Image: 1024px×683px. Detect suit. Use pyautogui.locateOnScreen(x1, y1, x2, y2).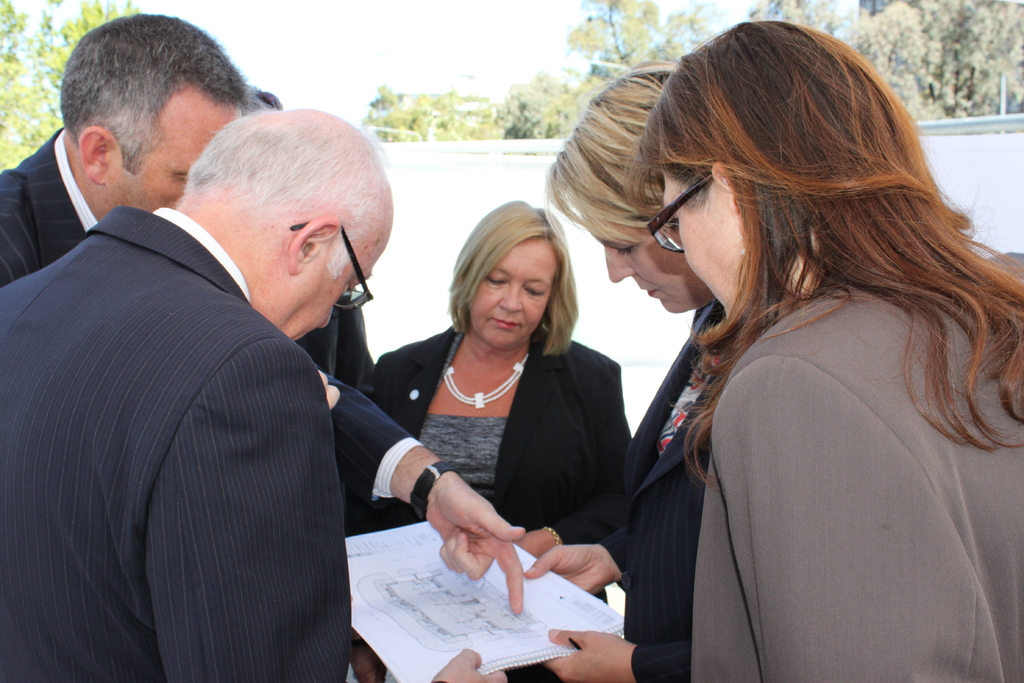
pyautogui.locateOnScreen(348, 328, 630, 682).
